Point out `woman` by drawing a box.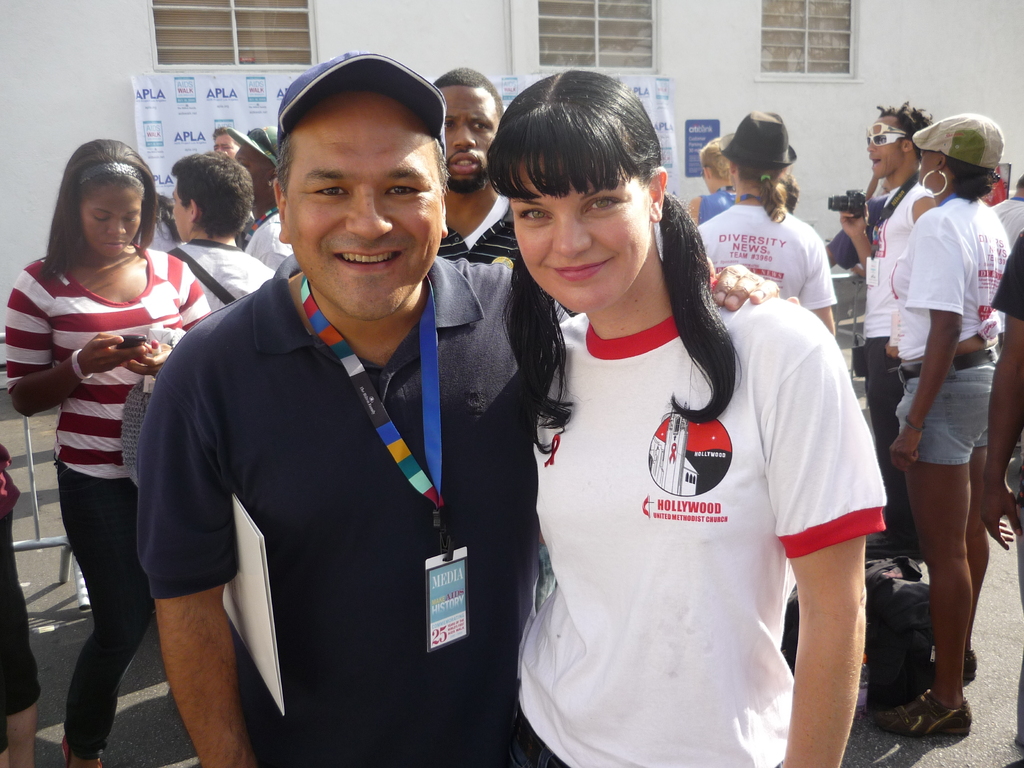
[5,135,212,767].
